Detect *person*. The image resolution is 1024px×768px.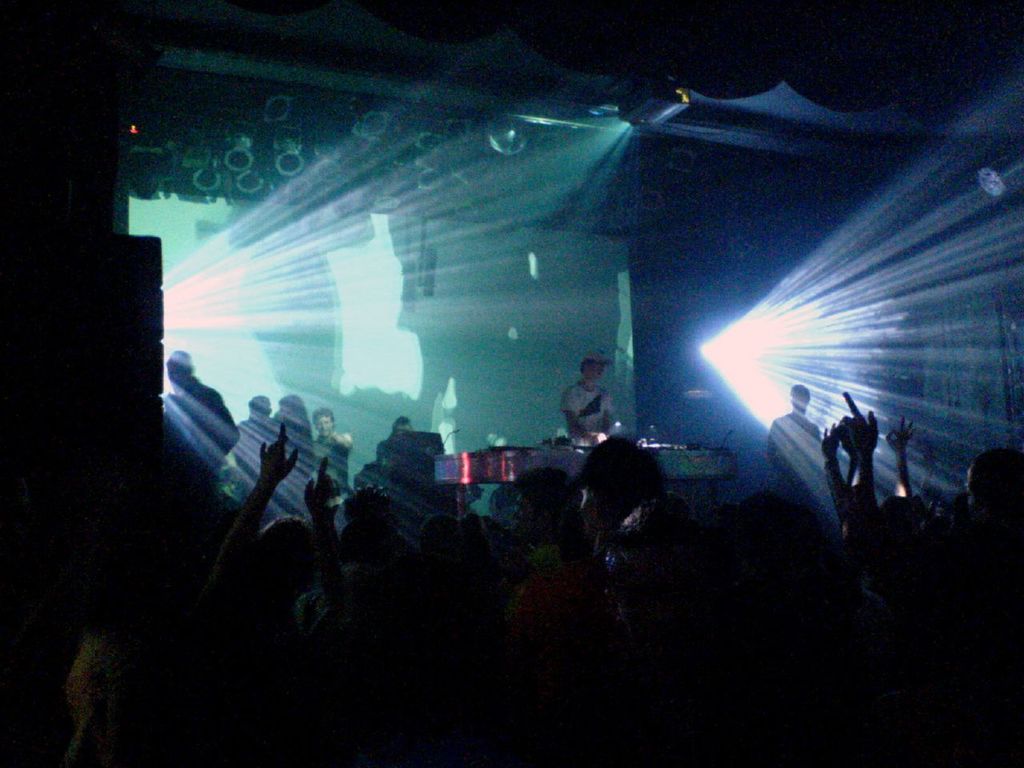
box=[560, 350, 622, 471].
